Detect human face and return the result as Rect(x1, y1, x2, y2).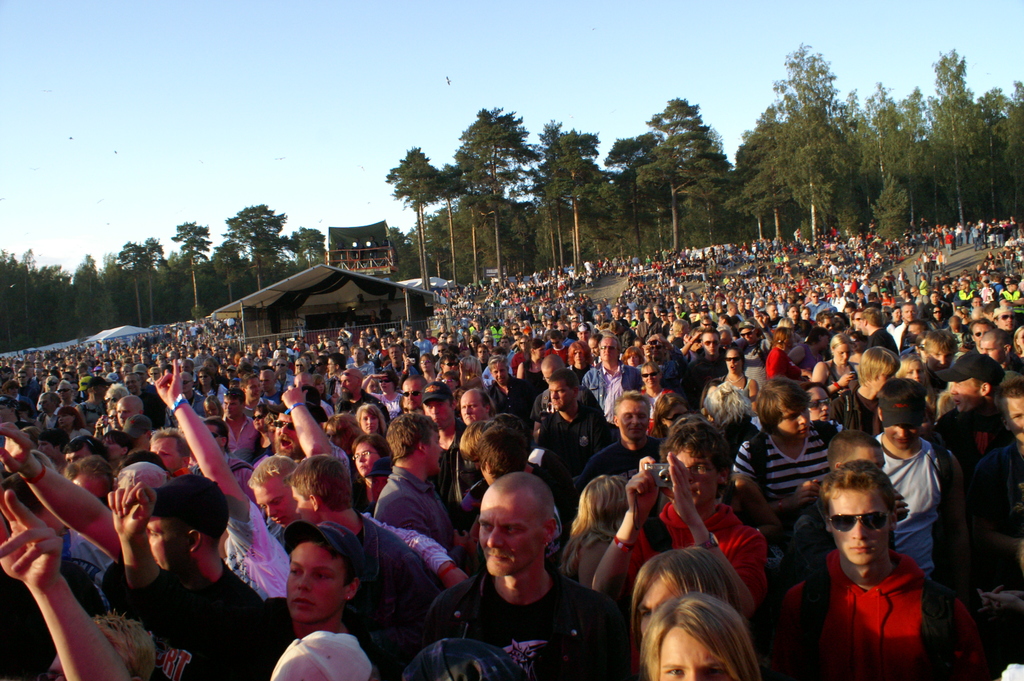
Rect(665, 403, 687, 424).
